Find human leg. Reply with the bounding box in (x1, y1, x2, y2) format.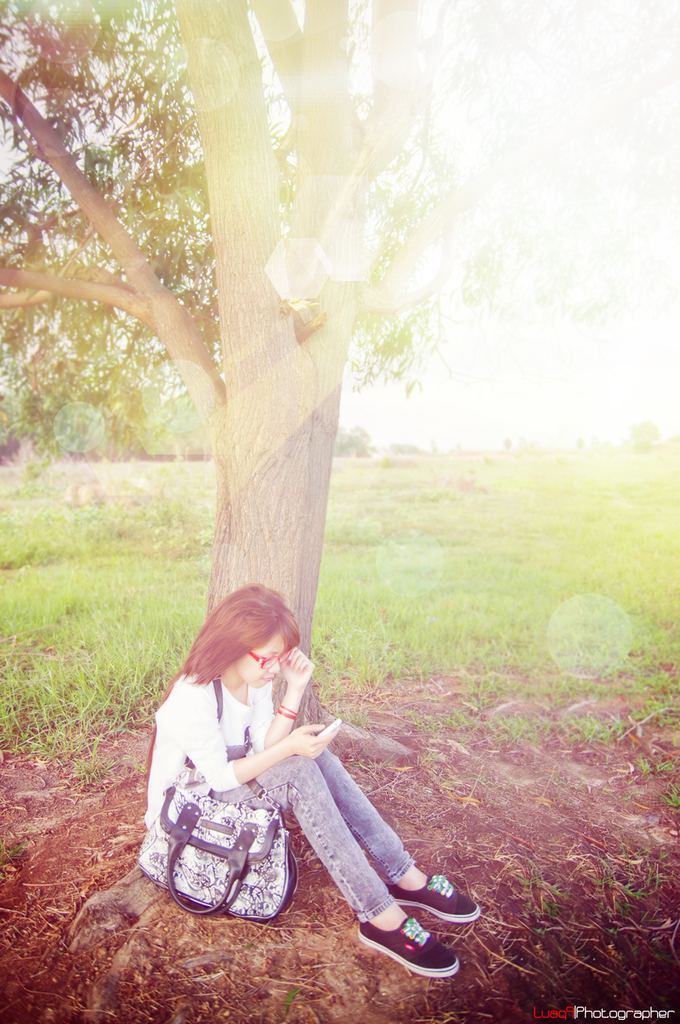
(209, 747, 463, 974).
